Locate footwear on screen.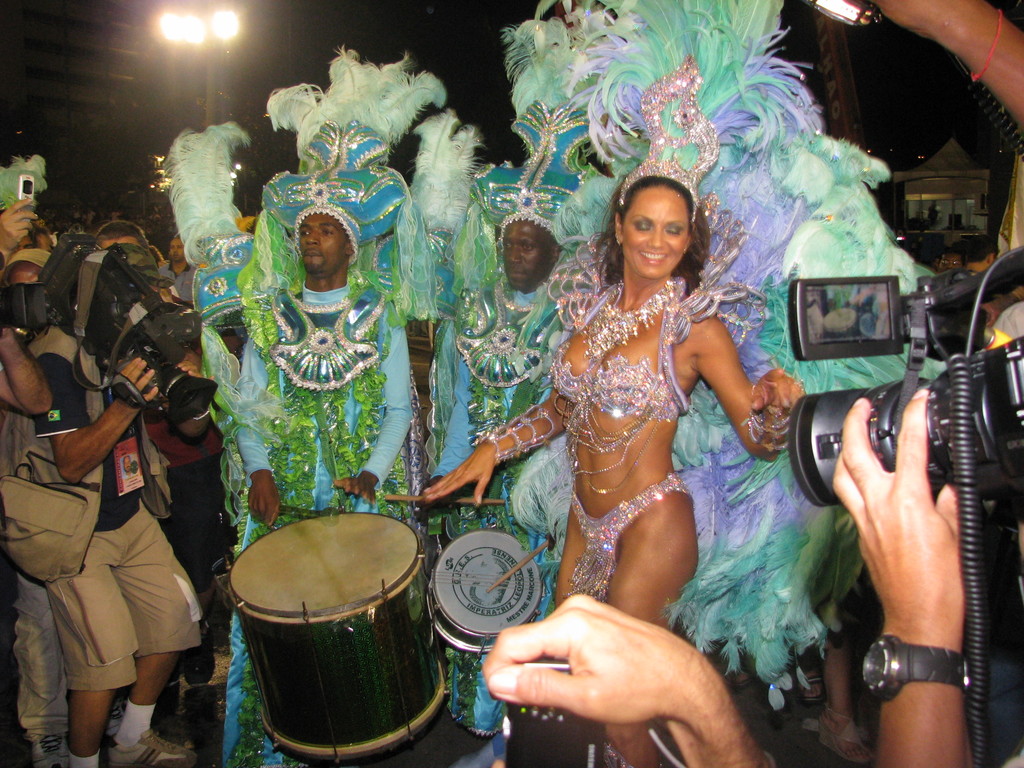
On screen at [x1=109, y1=731, x2=196, y2=767].
